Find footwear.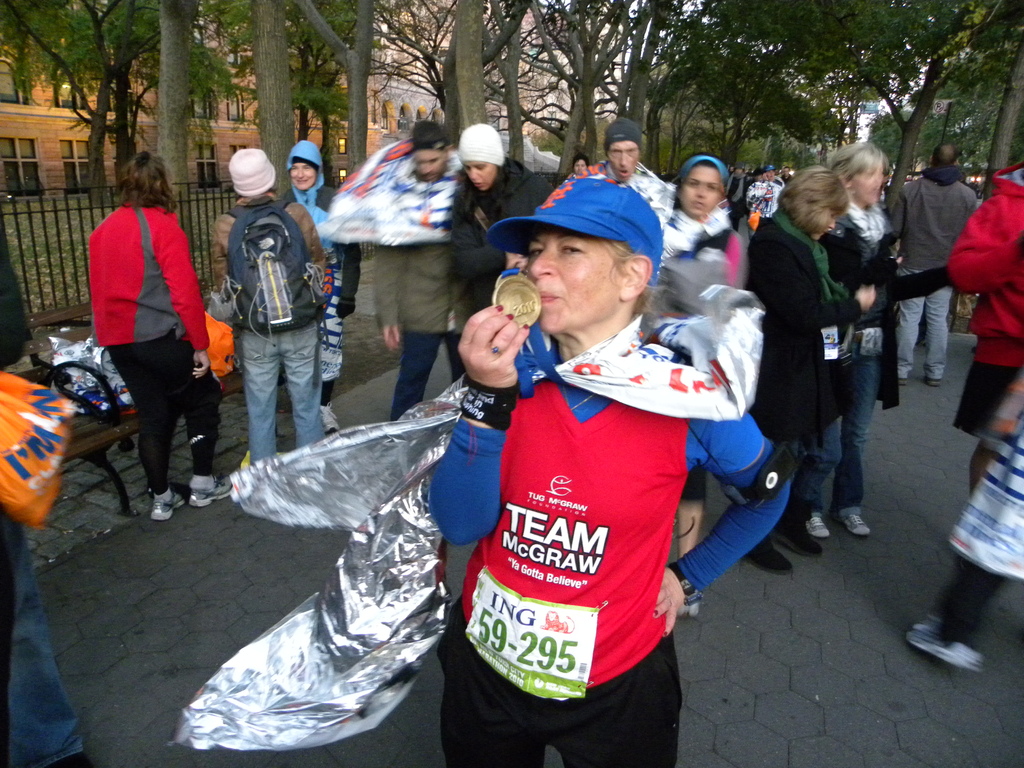
(x1=148, y1=487, x2=173, y2=519).
